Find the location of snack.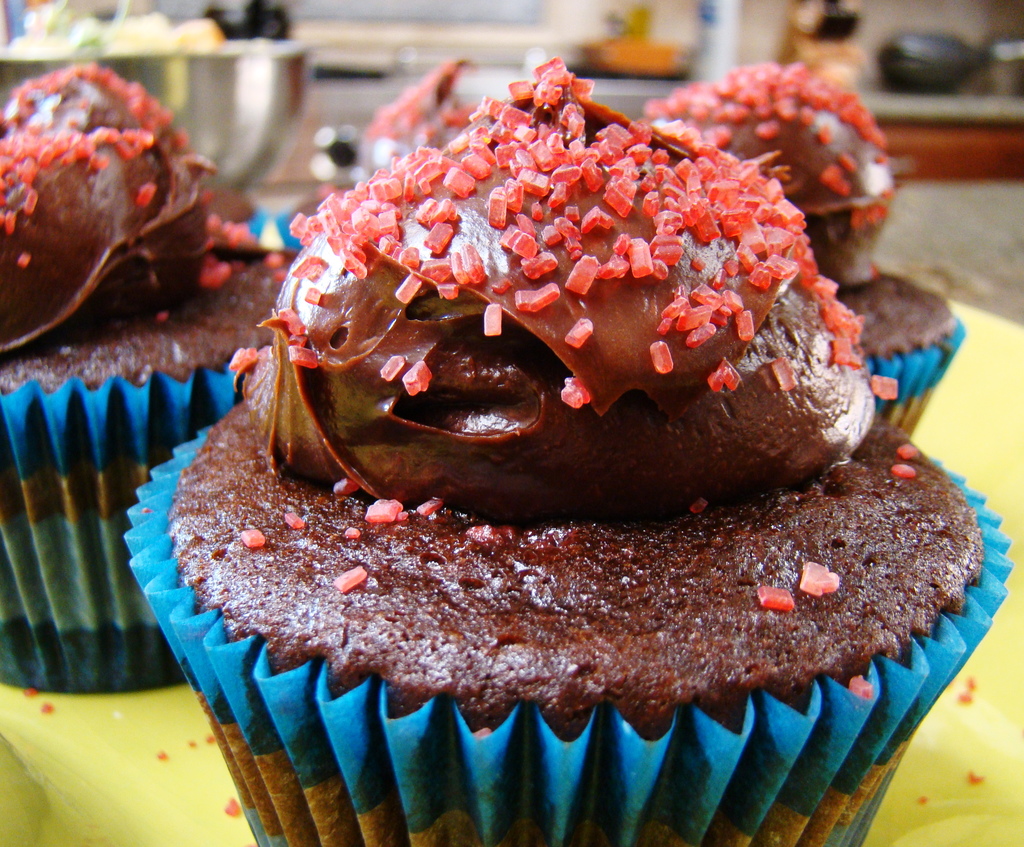
Location: bbox(0, 56, 307, 699).
